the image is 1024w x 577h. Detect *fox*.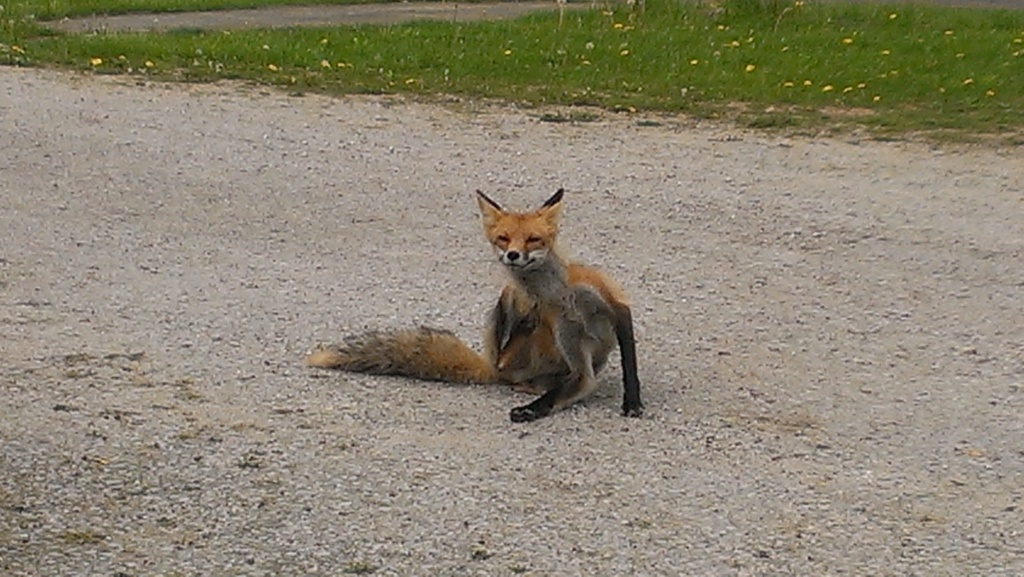
Detection: region(305, 186, 646, 423).
